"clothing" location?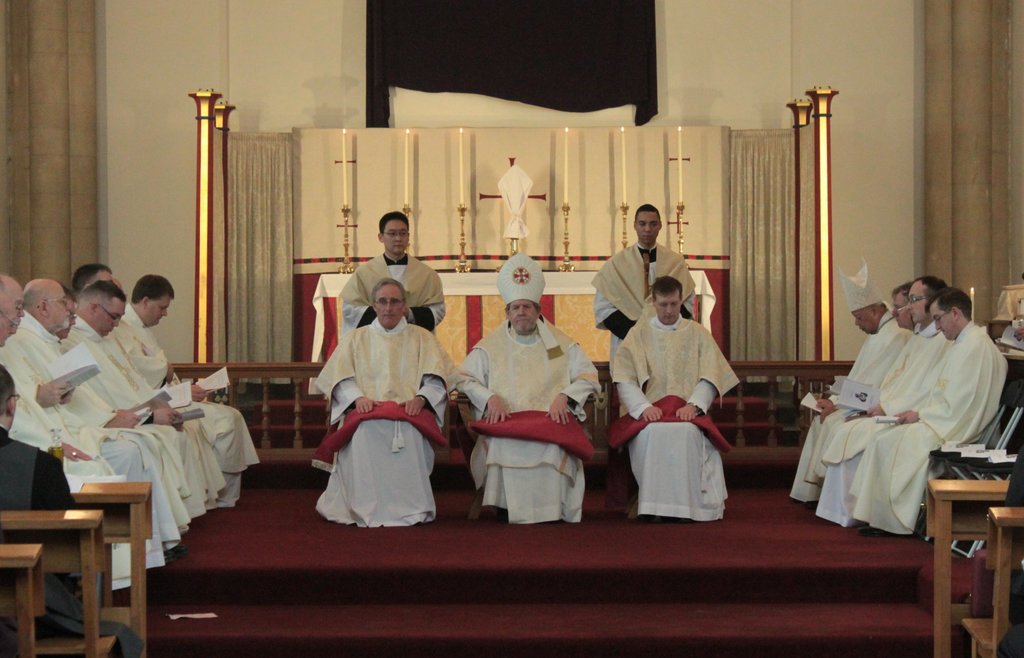
611, 317, 739, 520
